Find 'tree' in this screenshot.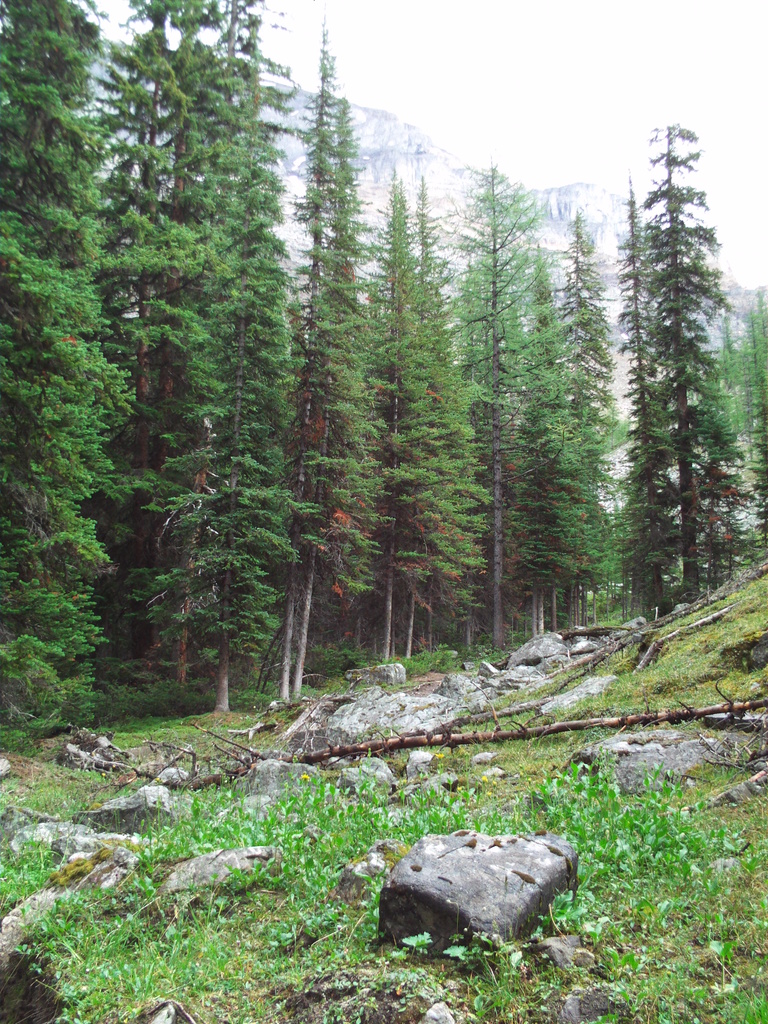
The bounding box for 'tree' is 100:0:266:693.
